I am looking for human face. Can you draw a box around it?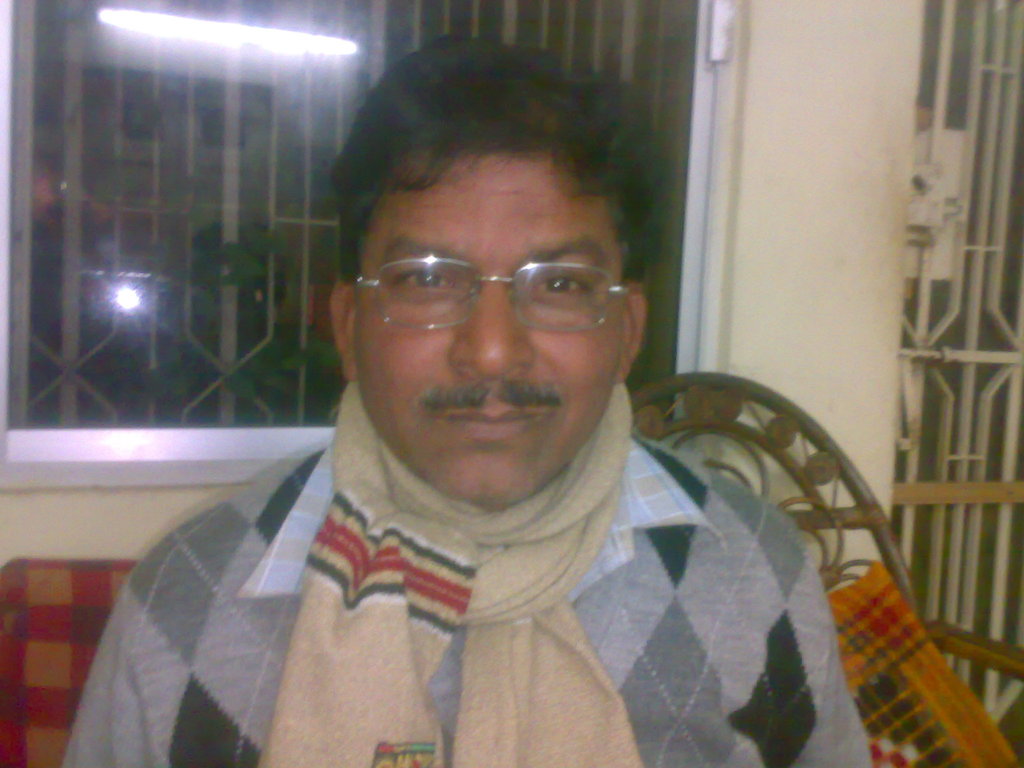
Sure, the bounding box is pyautogui.locateOnScreen(353, 152, 628, 509).
